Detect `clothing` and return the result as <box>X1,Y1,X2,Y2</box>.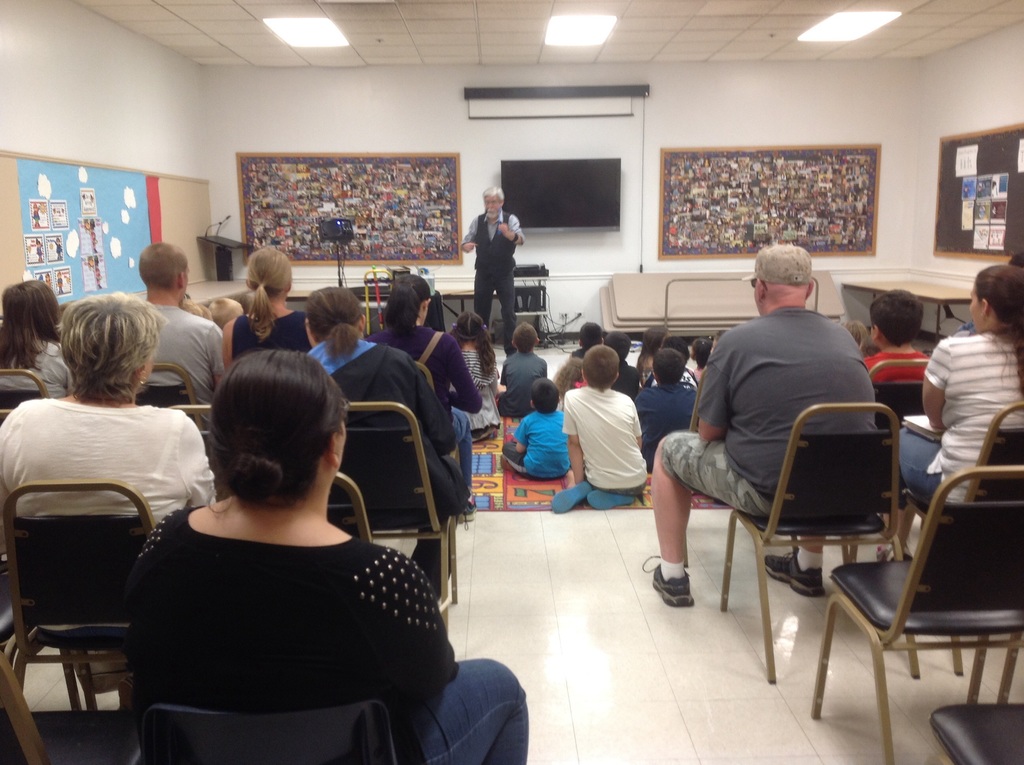
<box>664,308,874,519</box>.
